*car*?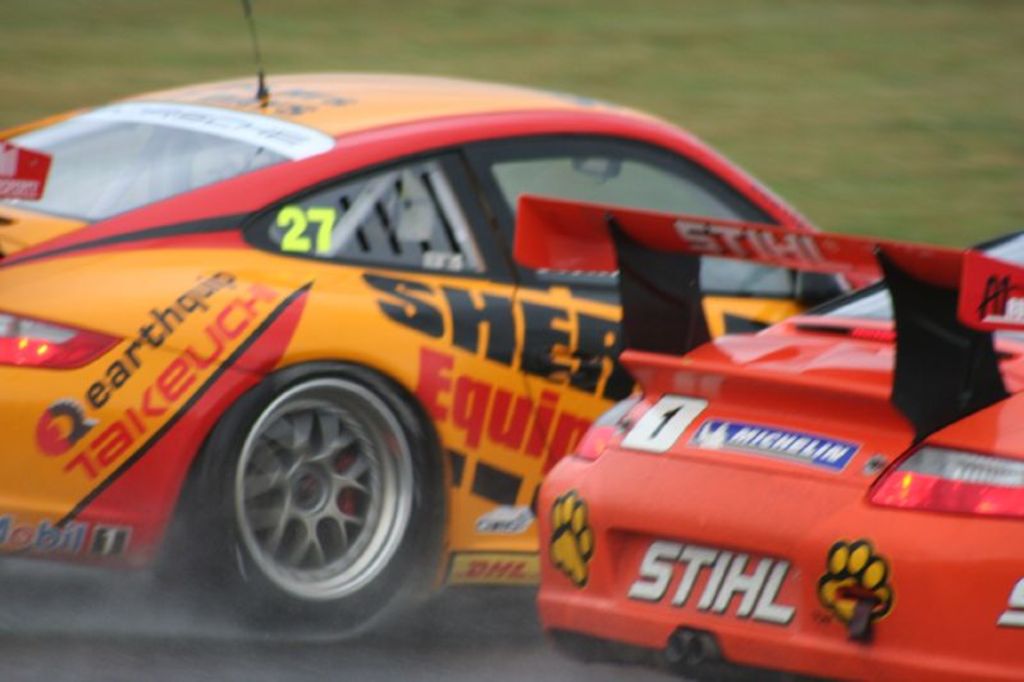
rect(508, 191, 1023, 681)
